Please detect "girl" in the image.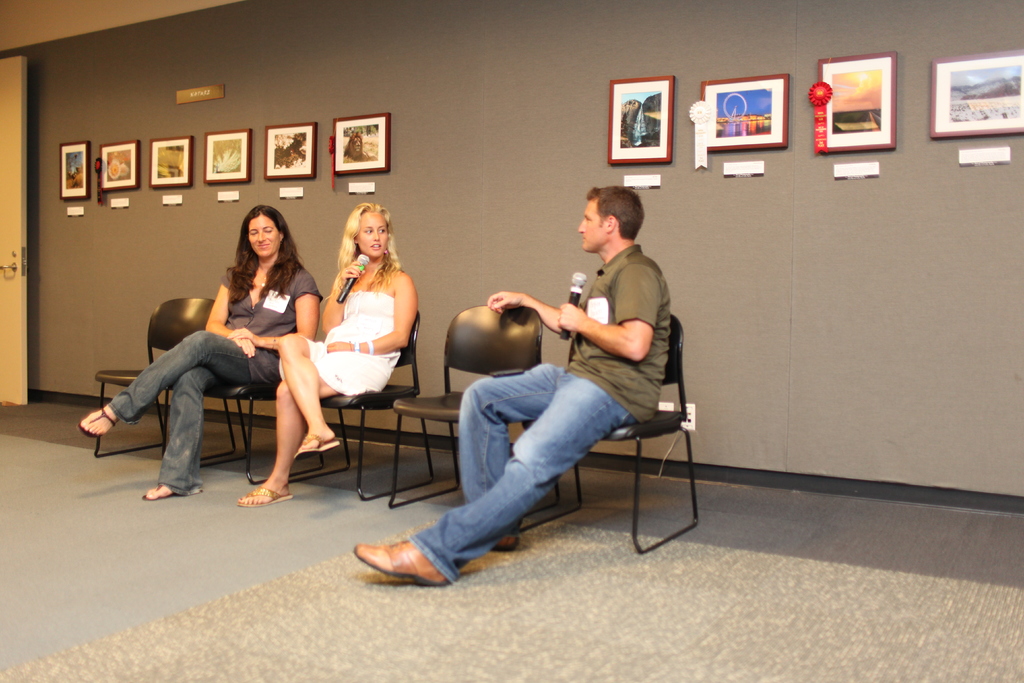
bbox(237, 204, 420, 507).
